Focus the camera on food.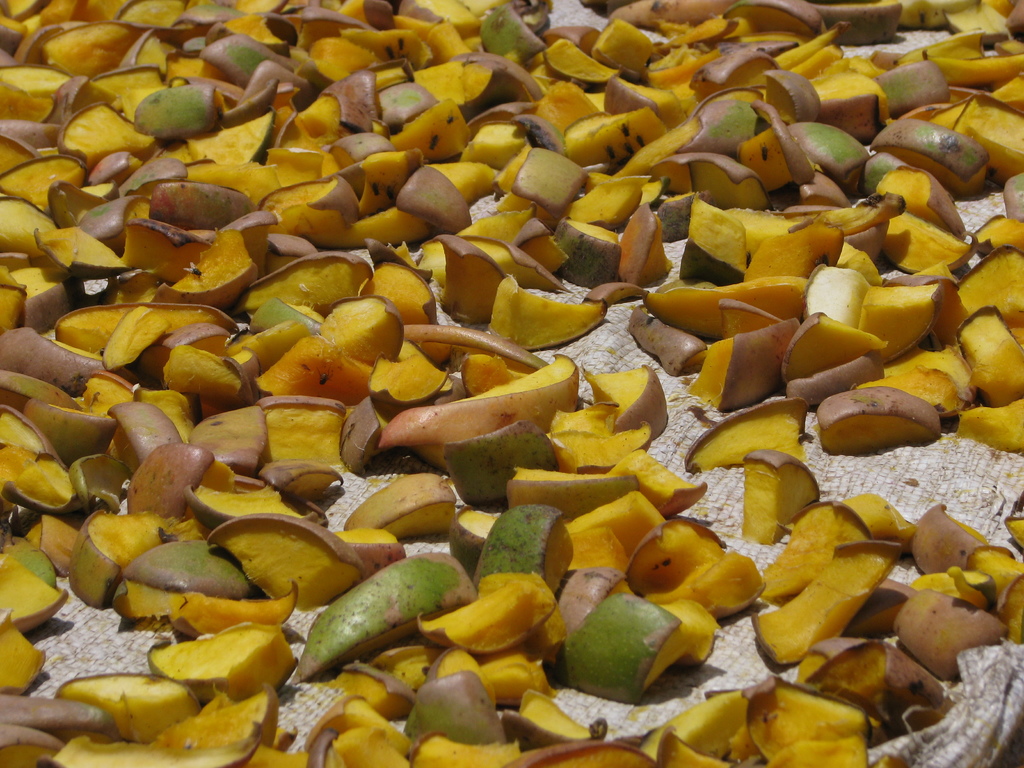
Focus region: left=568, top=595, right=677, bottom=700.
